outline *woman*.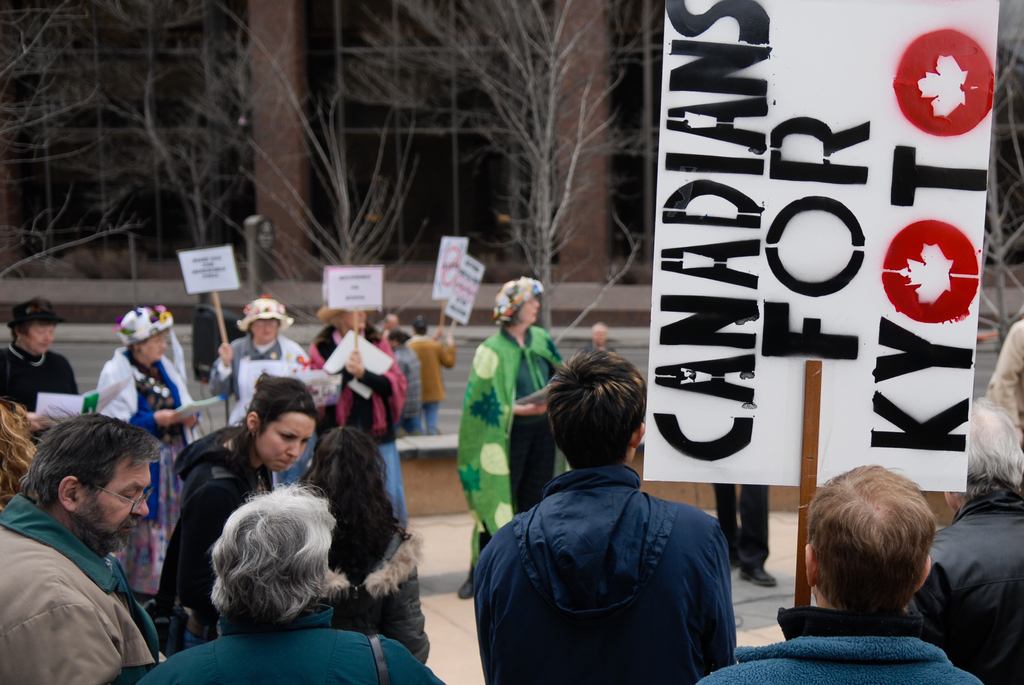
Outline: [left=93, top=300, right=225, bottom=588].
